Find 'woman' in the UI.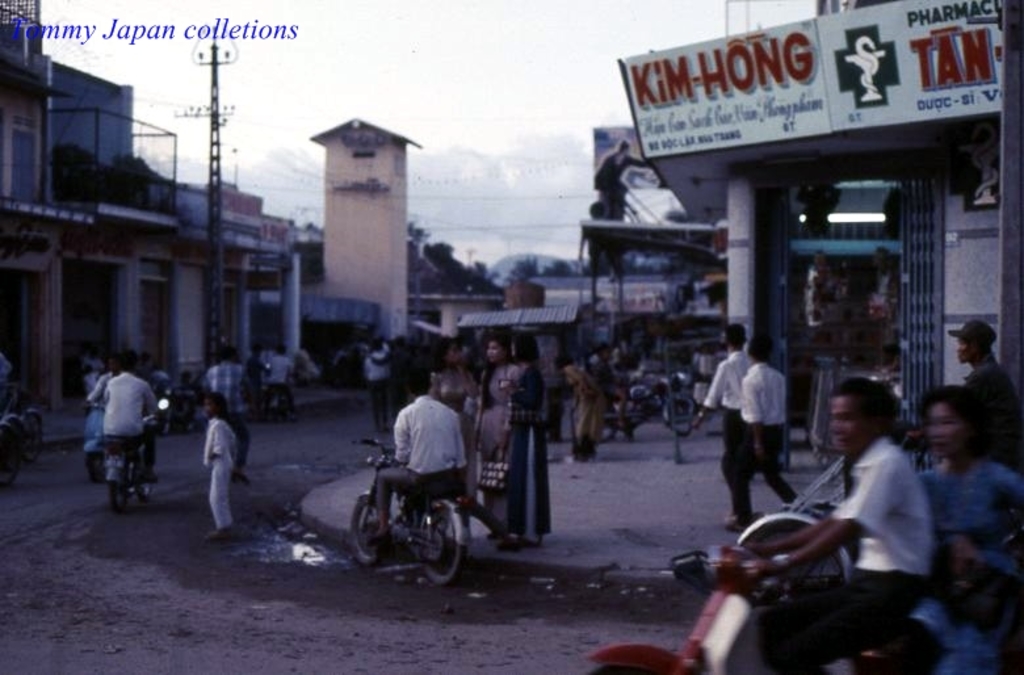
UI element at [x1=950, y1=319, x2=1002, y2=402].
